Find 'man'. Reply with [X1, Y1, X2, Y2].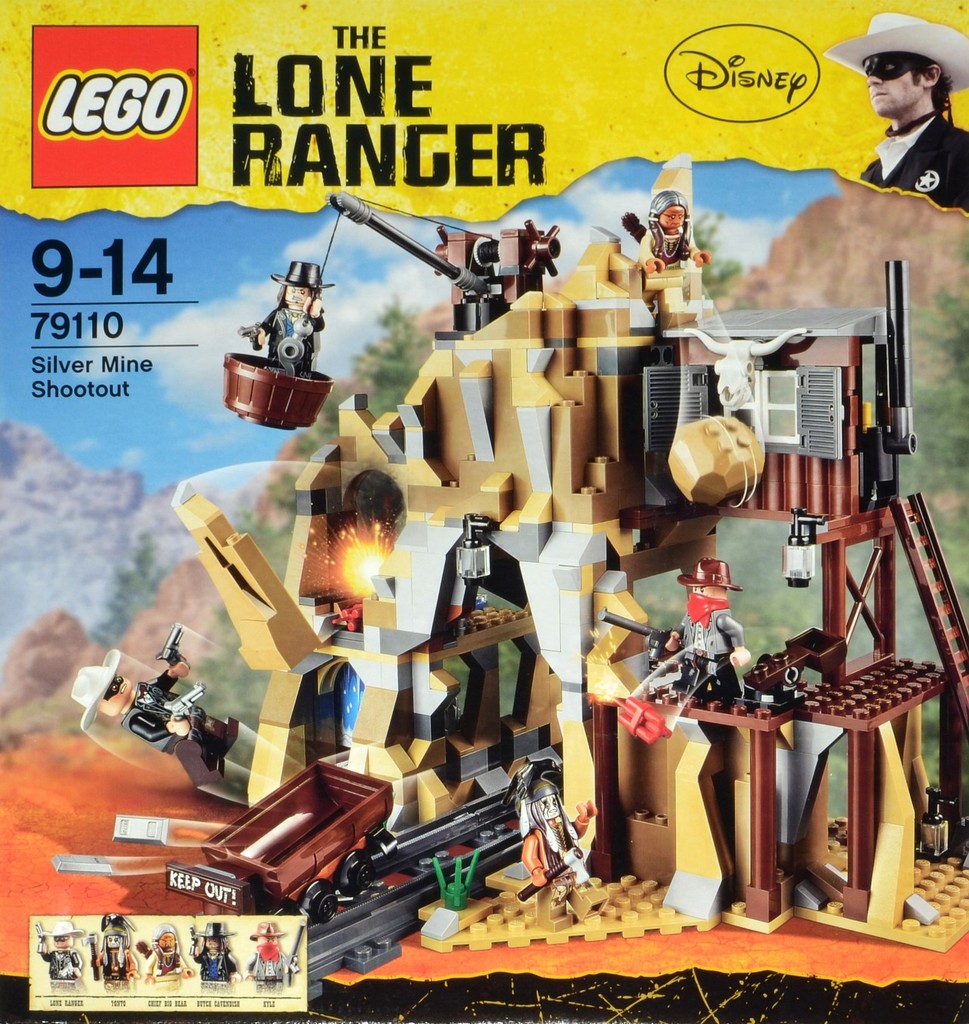
[196, 924, 241, 982].
